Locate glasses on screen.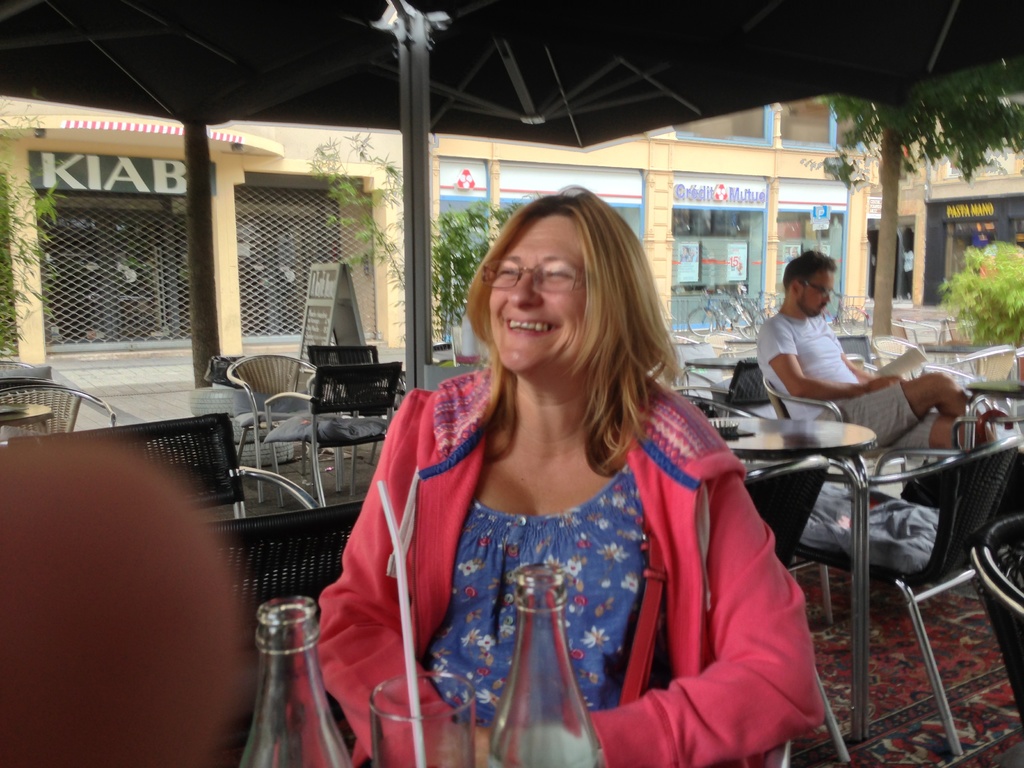
On screen at pyautogui.locateOnScreen(469, 262, 602, 311).
